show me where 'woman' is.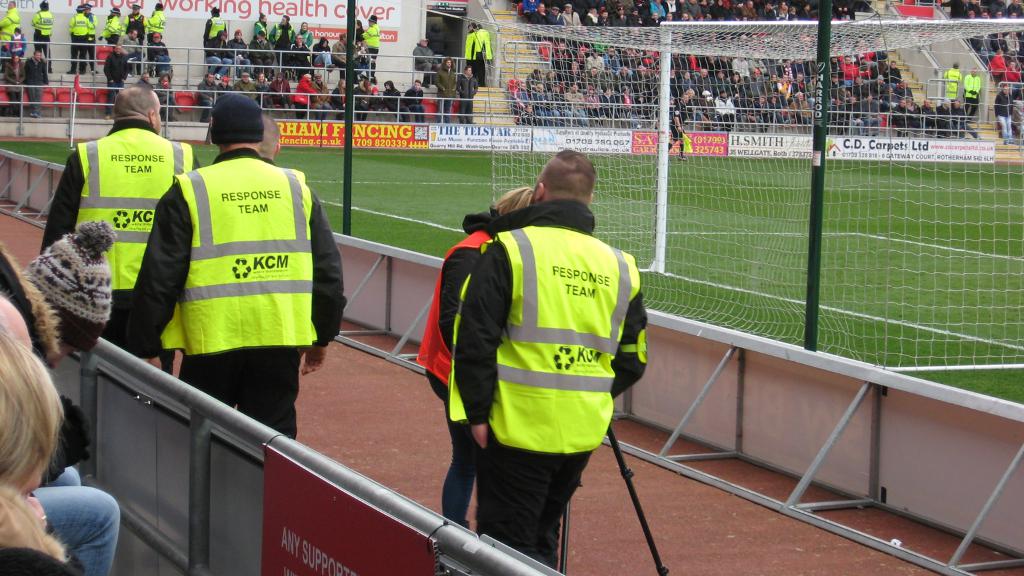
'woman' is at rect(2, 53, 24, 116).
